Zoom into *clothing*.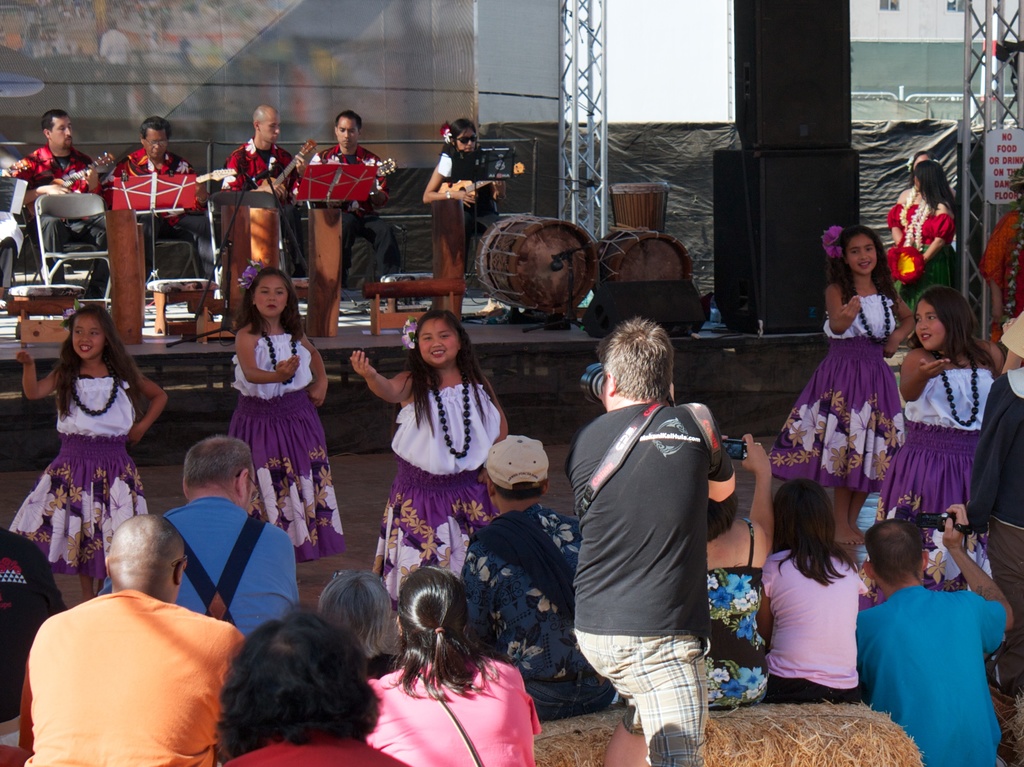
Zoom target: [767,293,906,491].
